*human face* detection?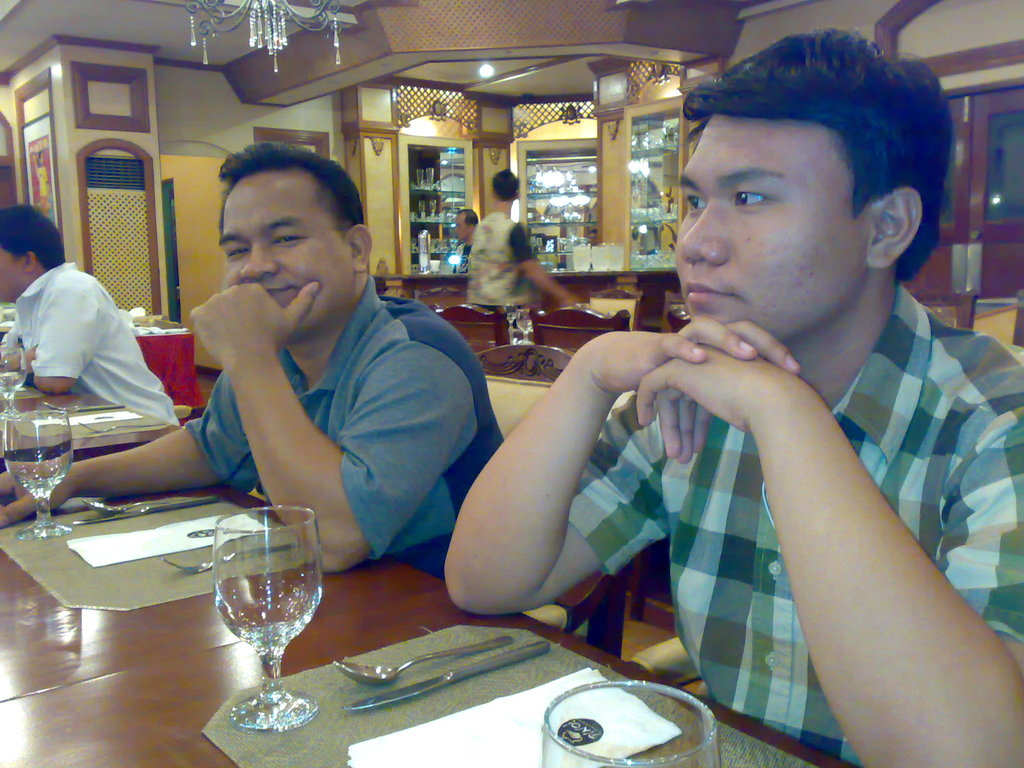
{"left": 218, "top": 169, "right": 360, "bottom": 336}
